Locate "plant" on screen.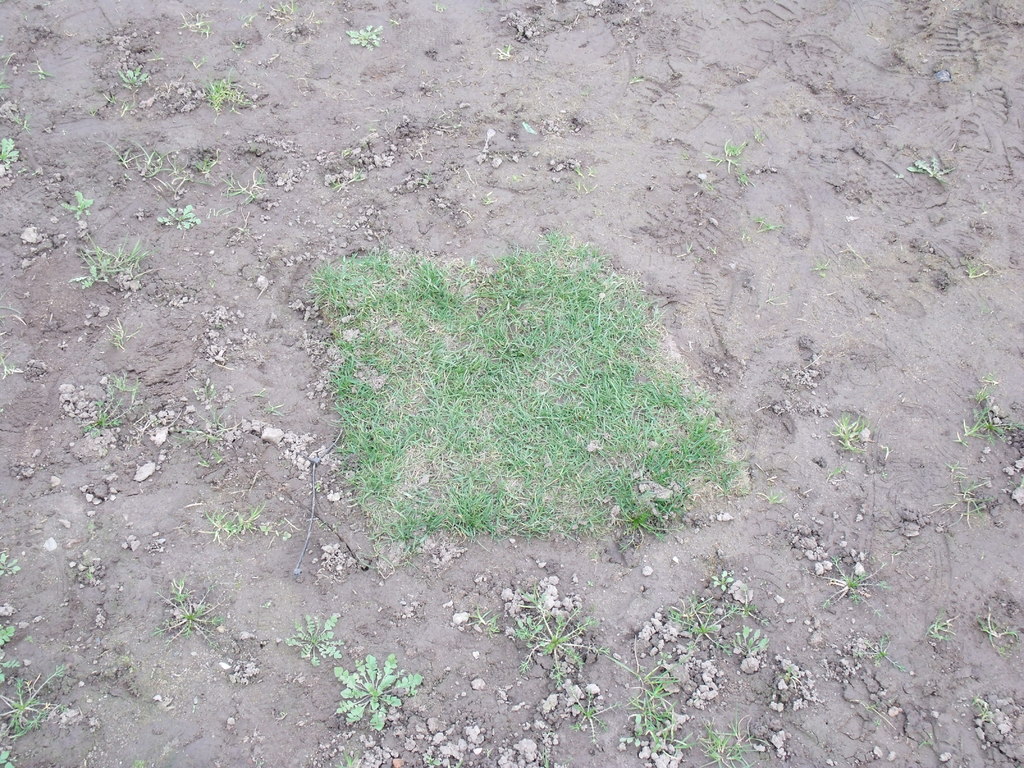
On screen at BBox(76, 368, 148, 437).
